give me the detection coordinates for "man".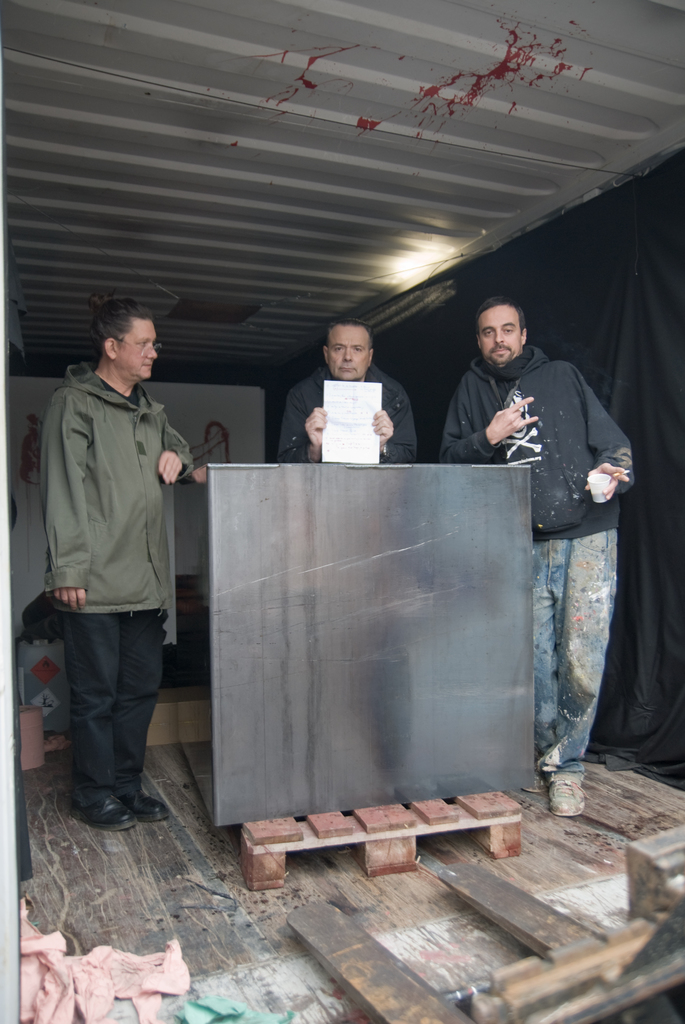
(433,300,636,822).
